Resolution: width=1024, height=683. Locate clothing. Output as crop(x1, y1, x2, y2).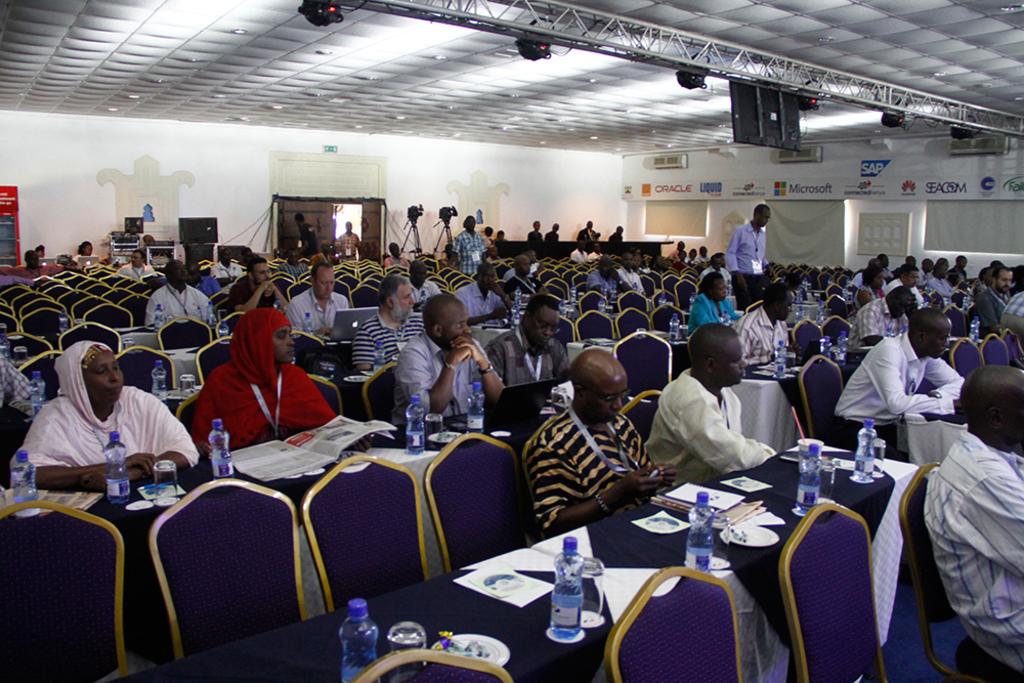
crop(411, 282, 437, 306).
